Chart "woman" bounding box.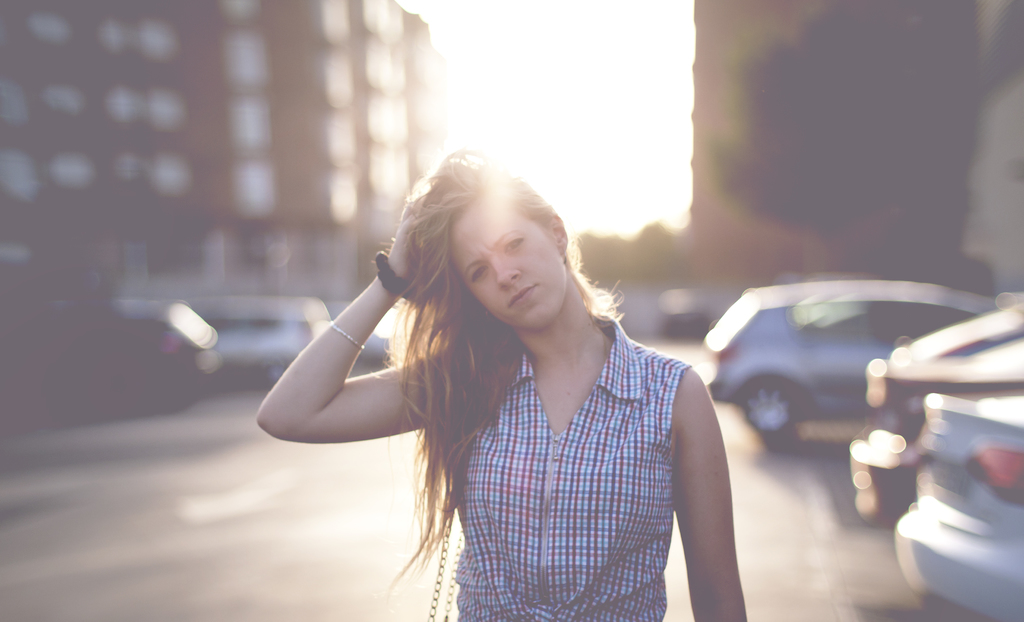
Charted: [270, 135, 735, 619].
